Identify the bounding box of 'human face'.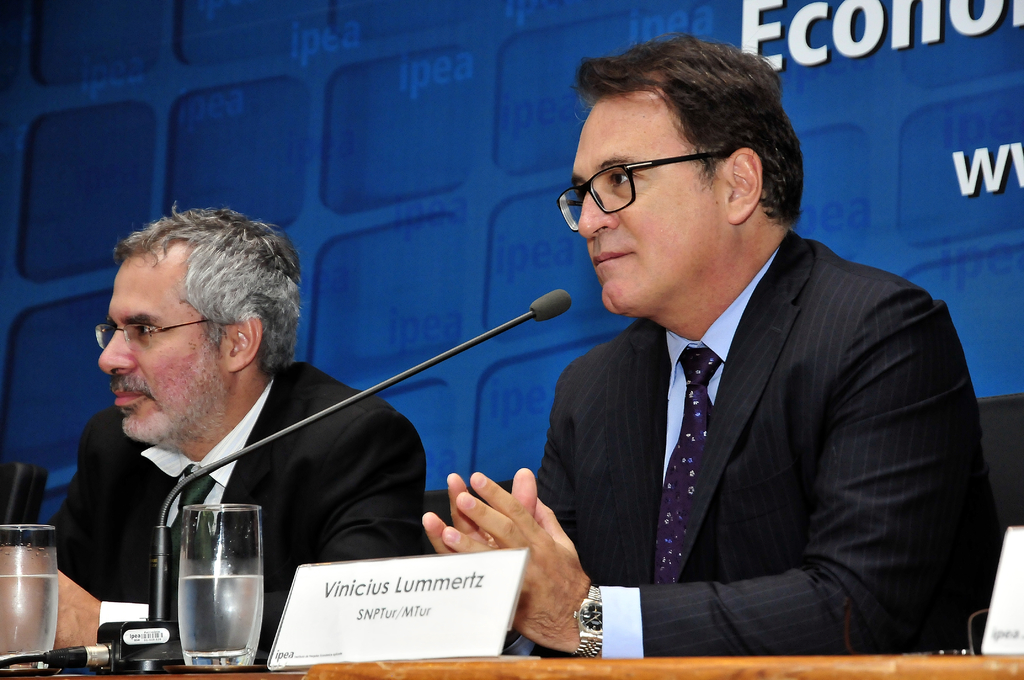
bbox(98, 263, 224, 437).
